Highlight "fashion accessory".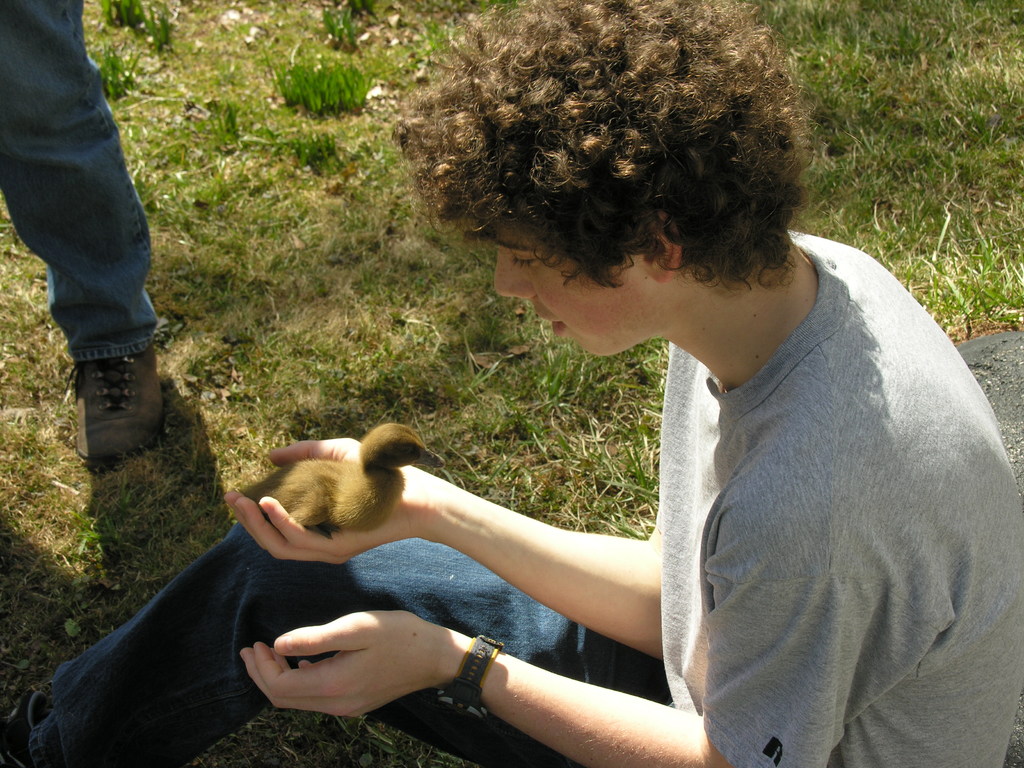
Highlighted region: <box>436,634,502,723</box>.
